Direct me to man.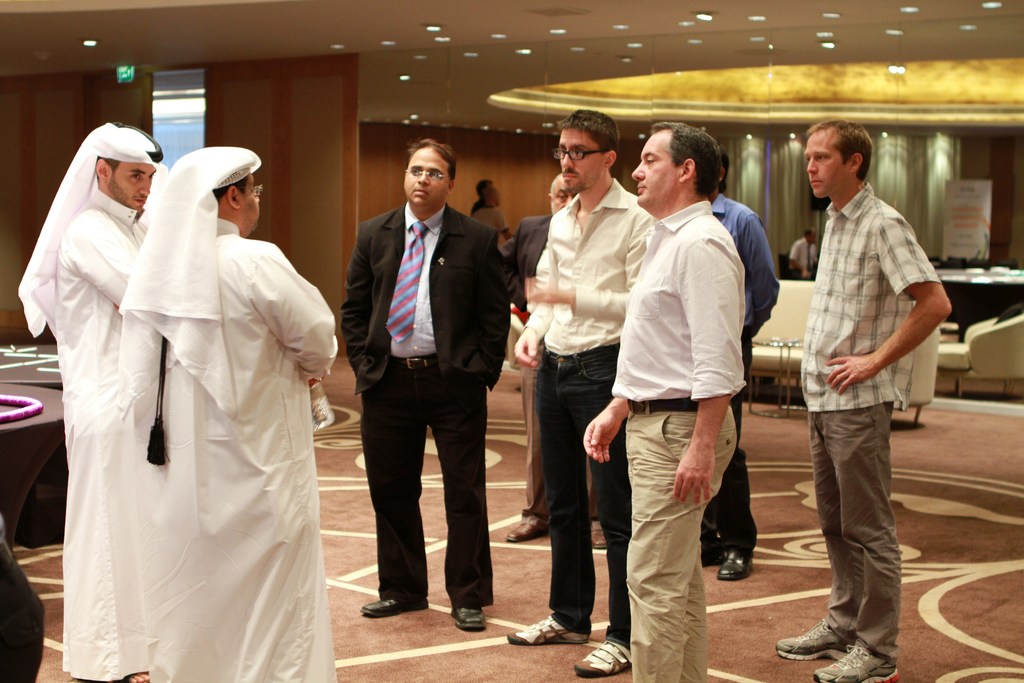
Direction: x1=701 y1=151 x2=778 y2=582.
